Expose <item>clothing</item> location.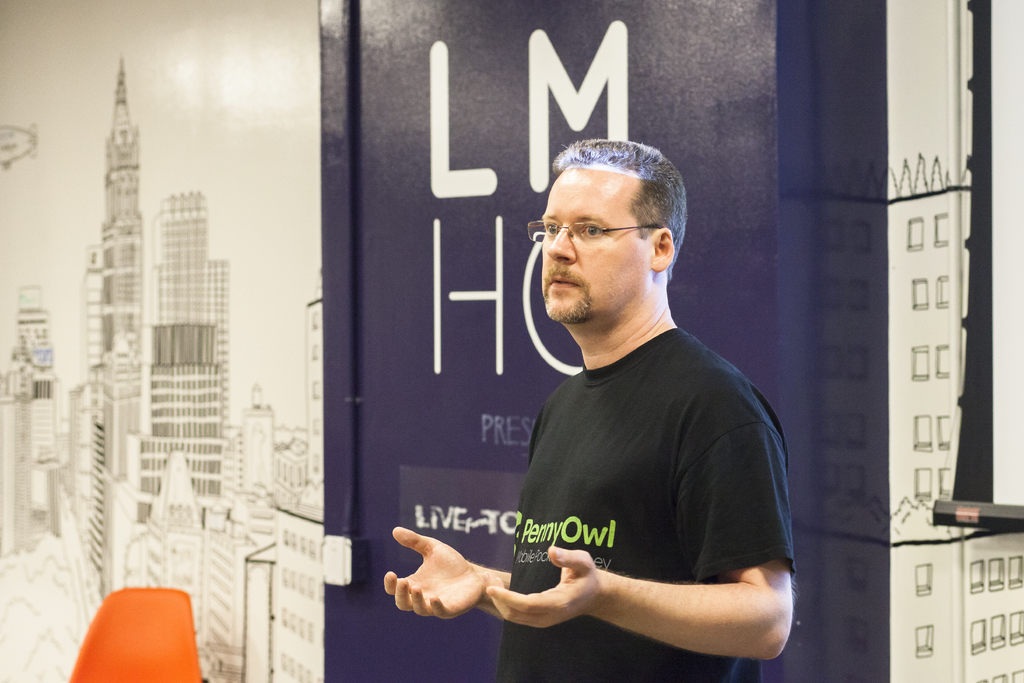
Exposed at [left=493, top=315, right=789, bottom=682].
